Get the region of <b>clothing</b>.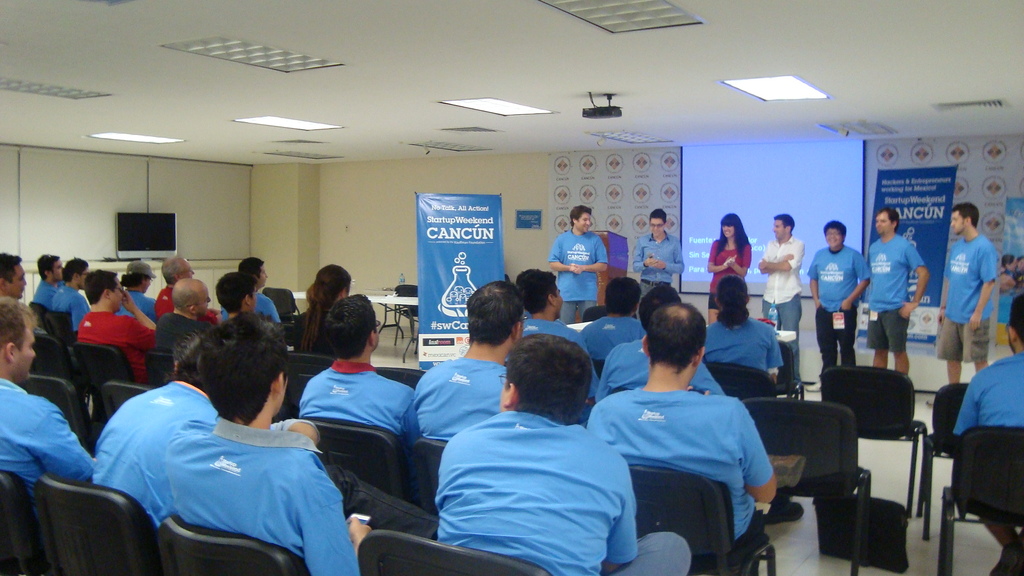
[left=402, top=358, right=503, bottom=454].
